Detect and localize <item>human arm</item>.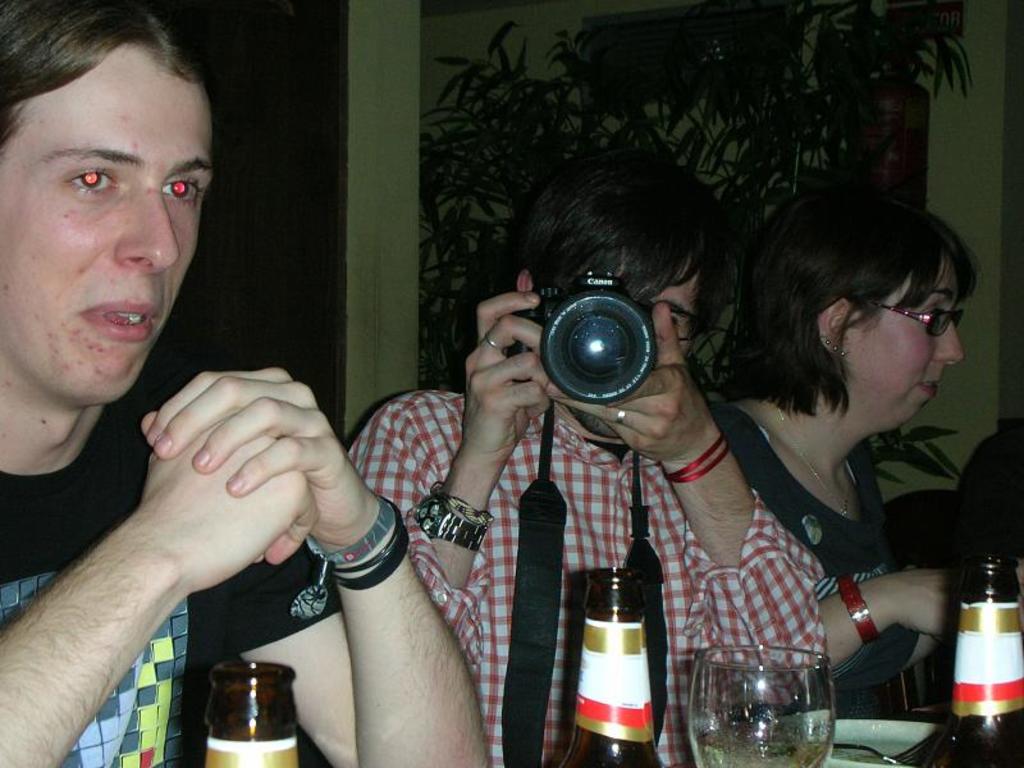
Localized at (left=719, top=403, right=946, bottom=667).
